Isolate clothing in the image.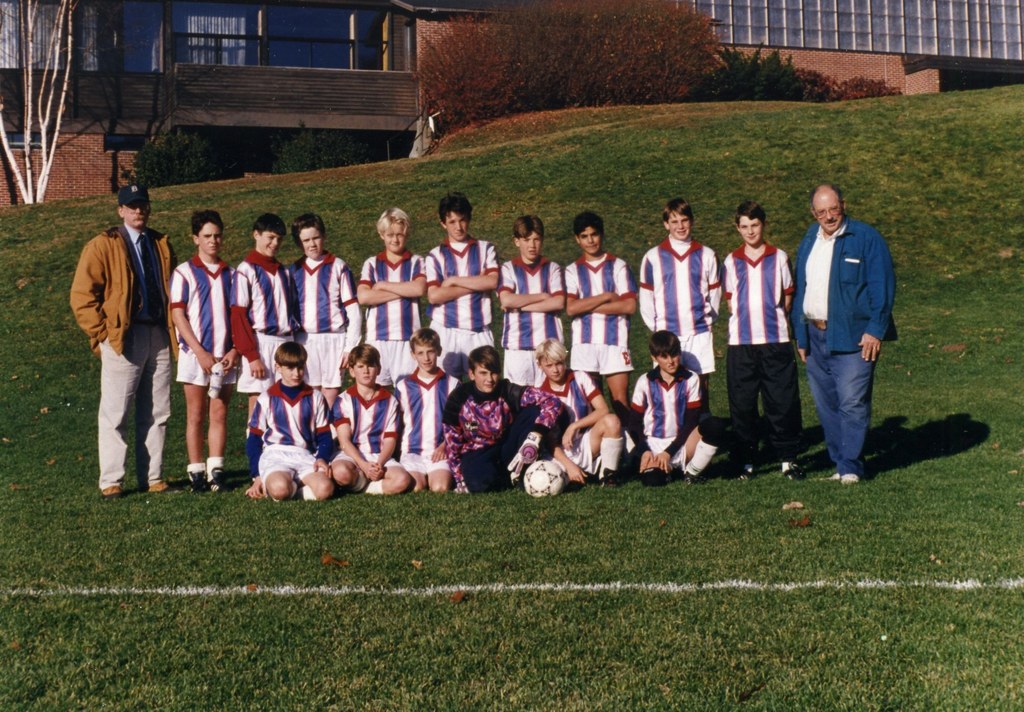
Isolated region: [808, 321, 879, 478].
